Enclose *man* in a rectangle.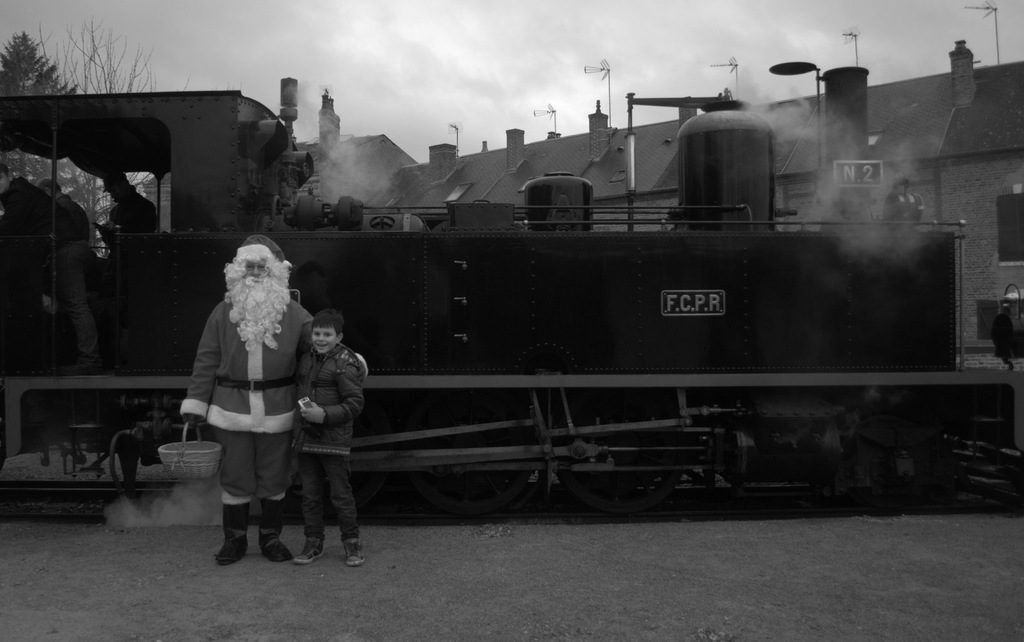
(252,319,372,552).
